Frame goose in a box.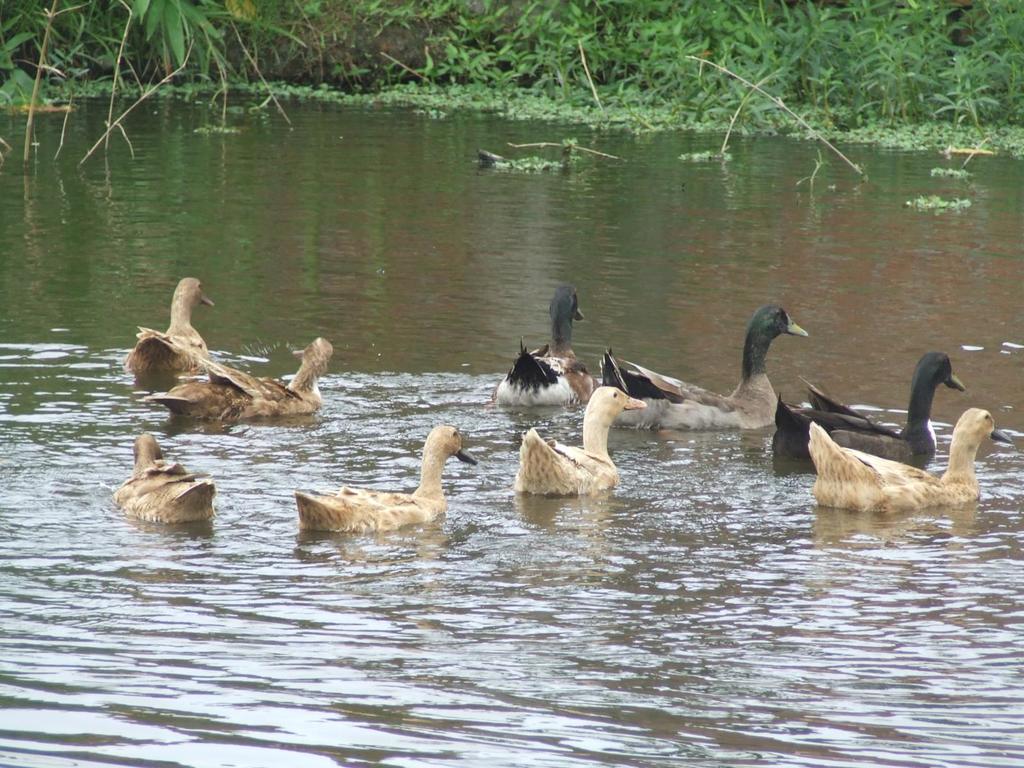
{"left": 493, "top": 285, "right": 583, "bottom": 404}.
